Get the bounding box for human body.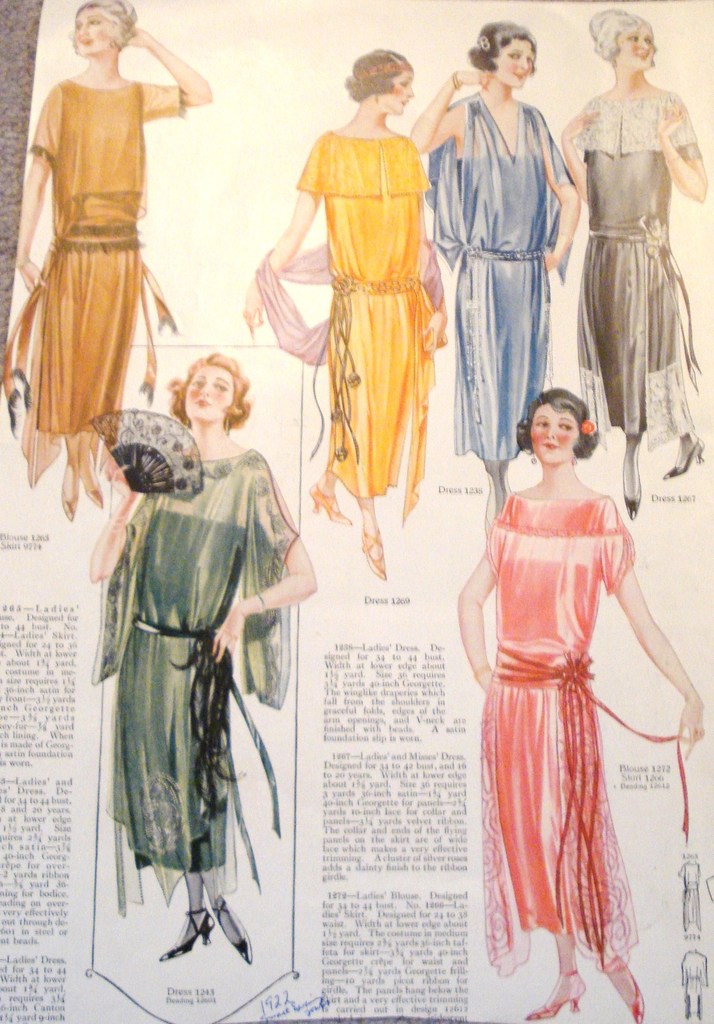
455:392:700:1023.
